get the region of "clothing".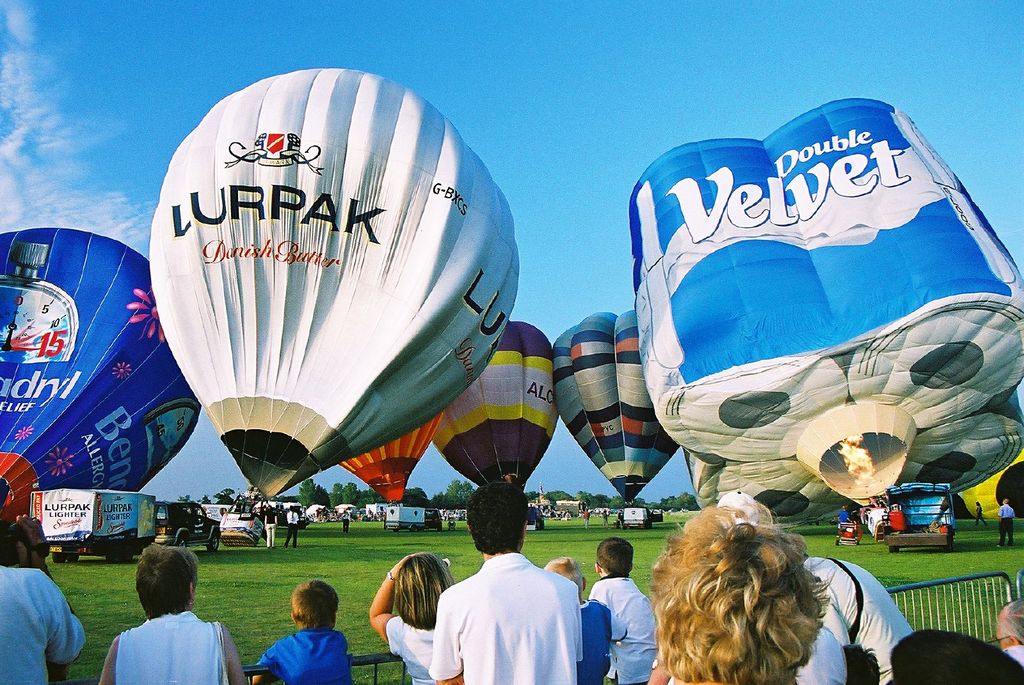
[left=806, top=552, right=911, bottom=684].
